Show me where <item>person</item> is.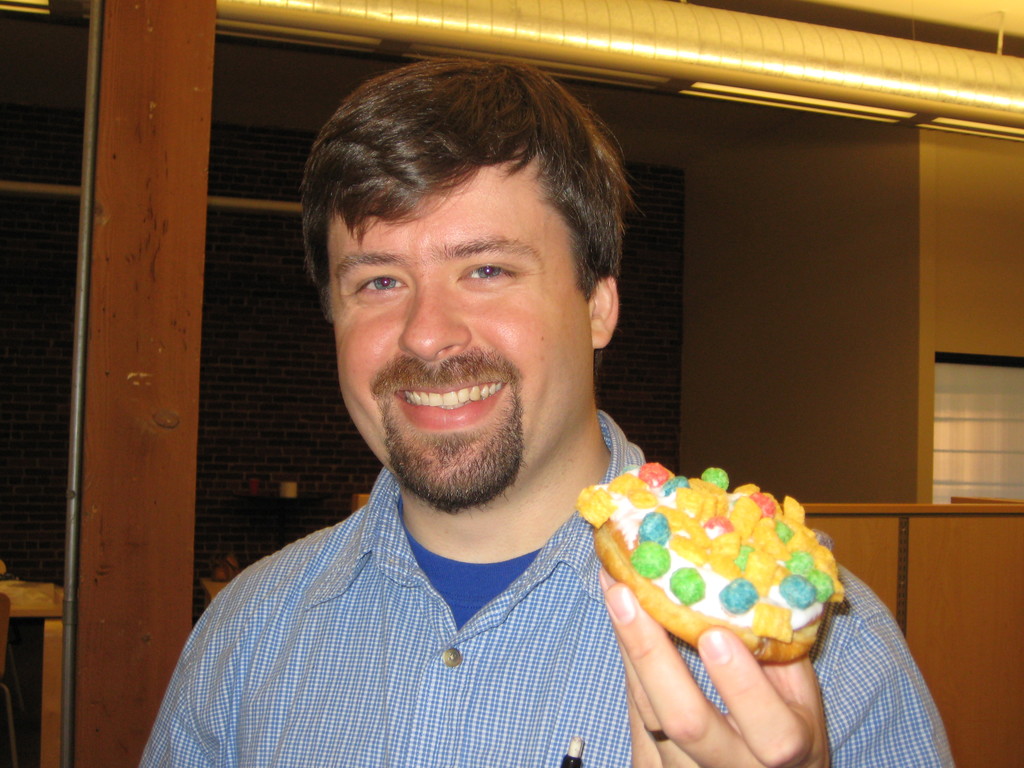
<item>person</item> is at (x1=130, y1=61, x2=952, y2=767).
